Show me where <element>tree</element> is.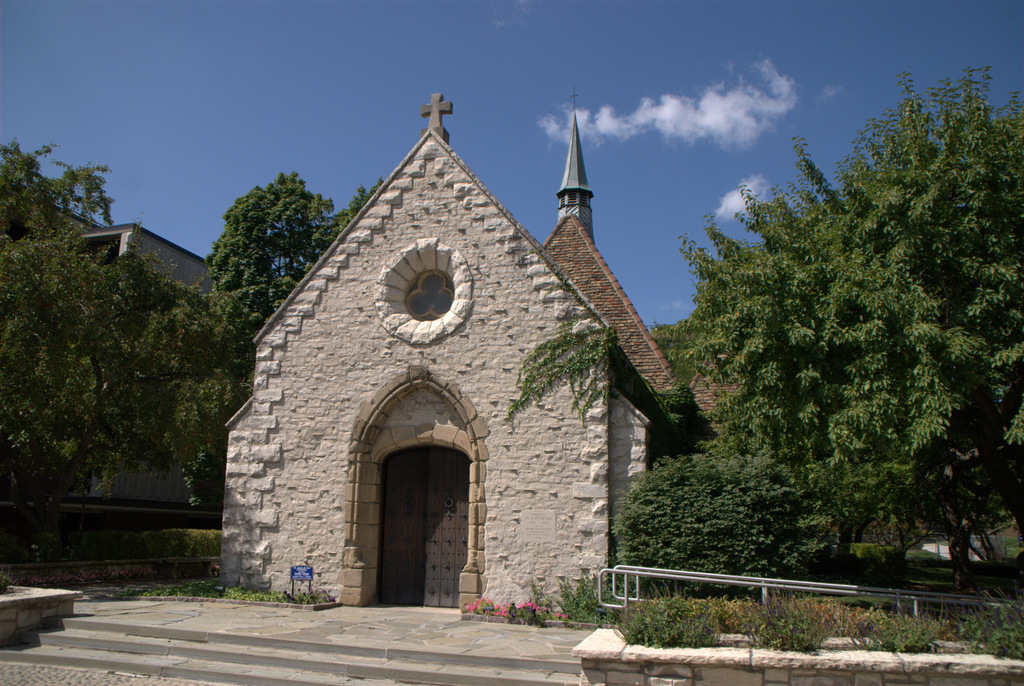
<element>tree</element> is at bbox=(653, 65, 1023, 594).
